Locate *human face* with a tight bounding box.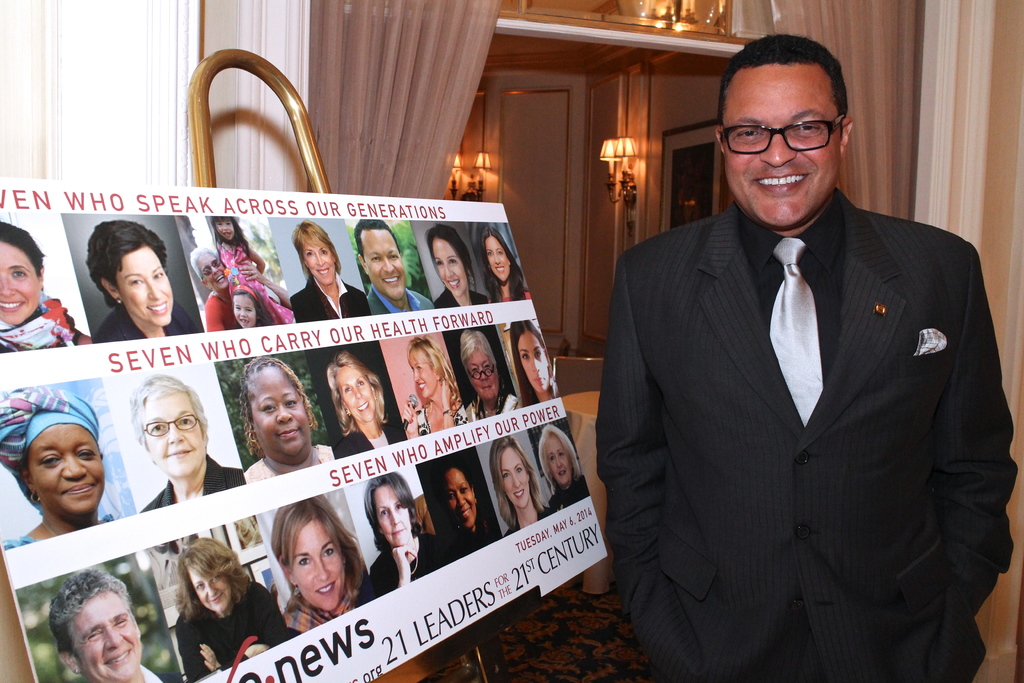
[67, 597, 141, 679].
